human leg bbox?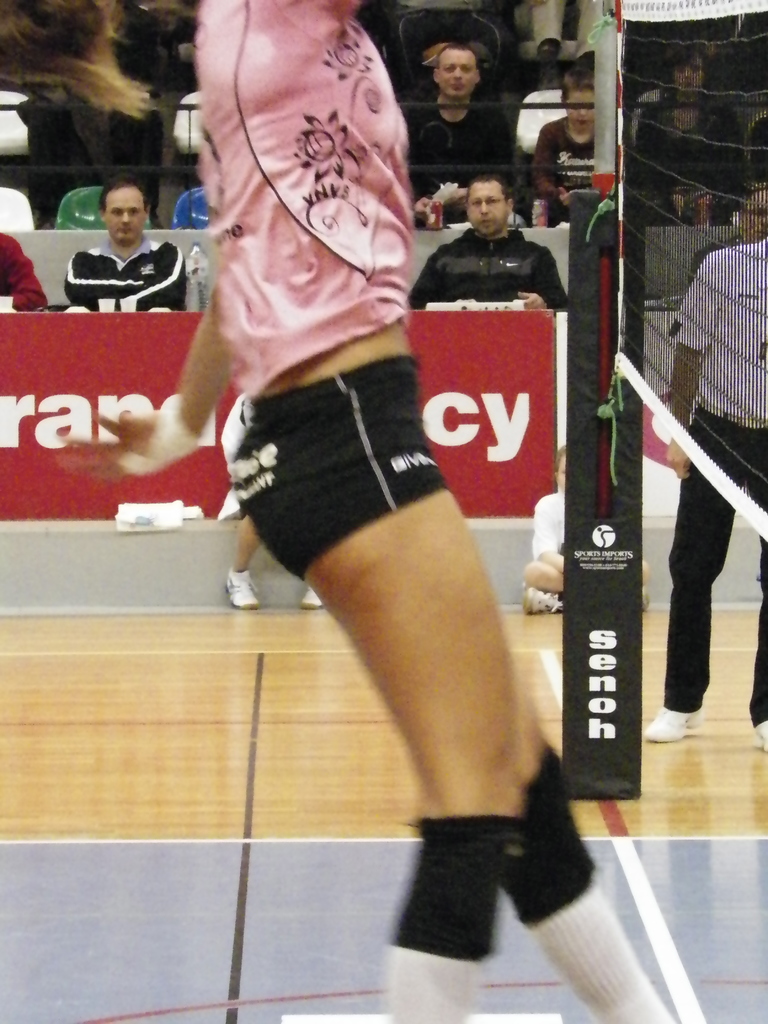
646/409/741/745
